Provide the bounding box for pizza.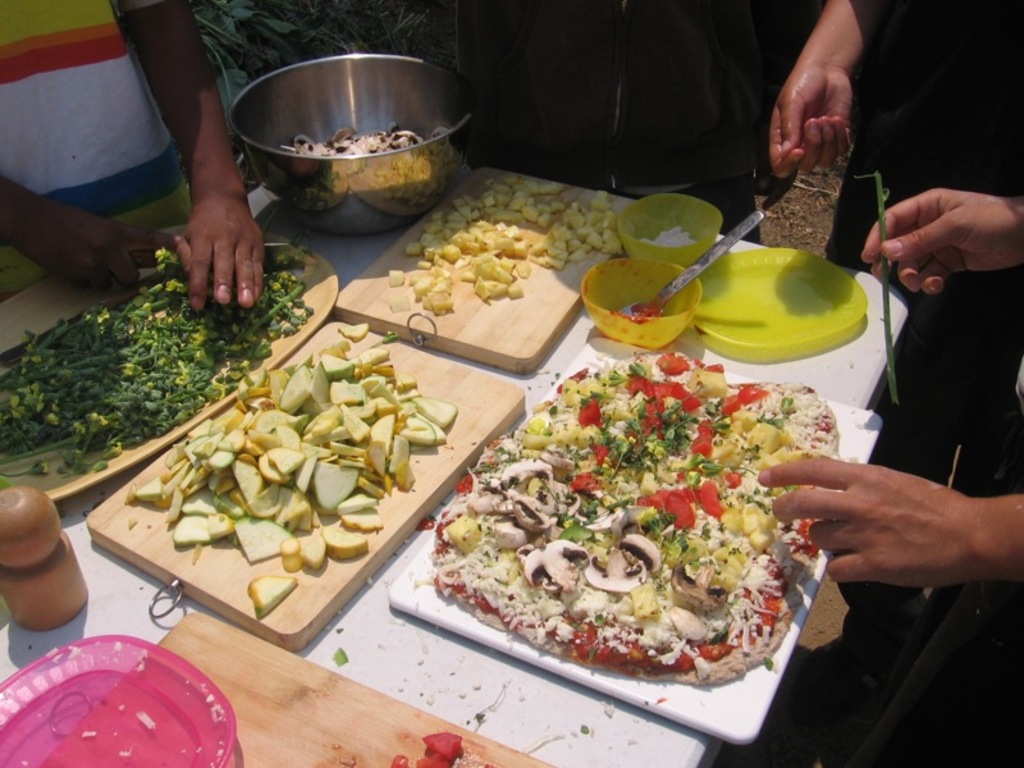
x1=426, y1=380, x2=810, y2=689.
